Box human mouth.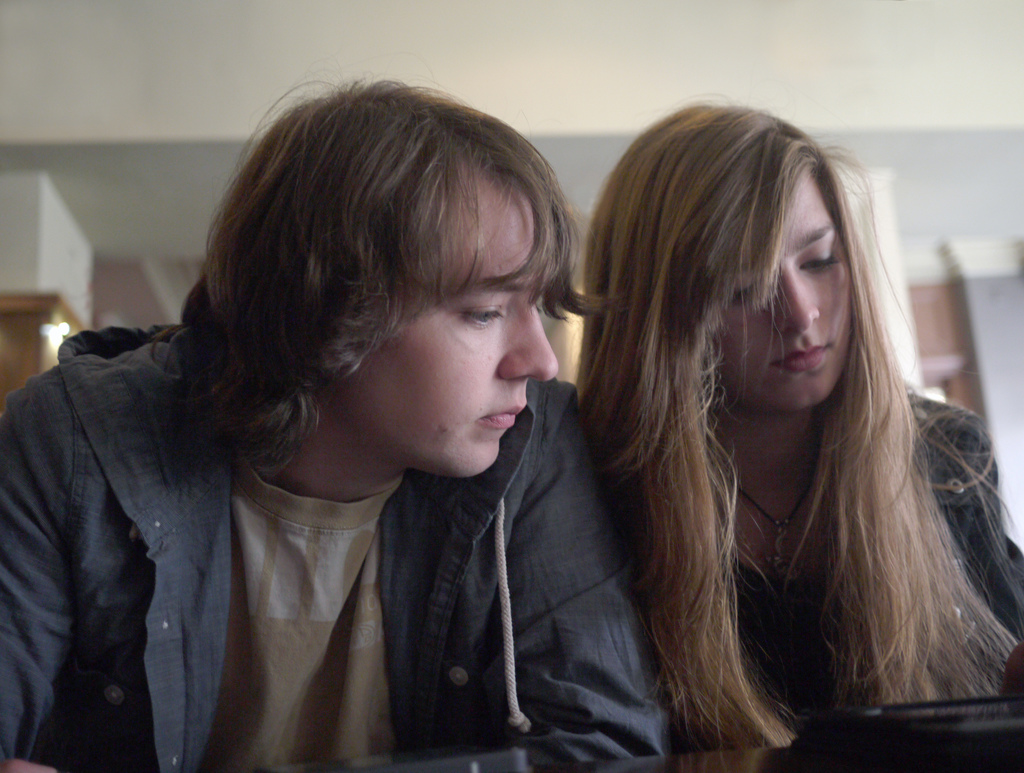
box(478, 393, 530, 441).
